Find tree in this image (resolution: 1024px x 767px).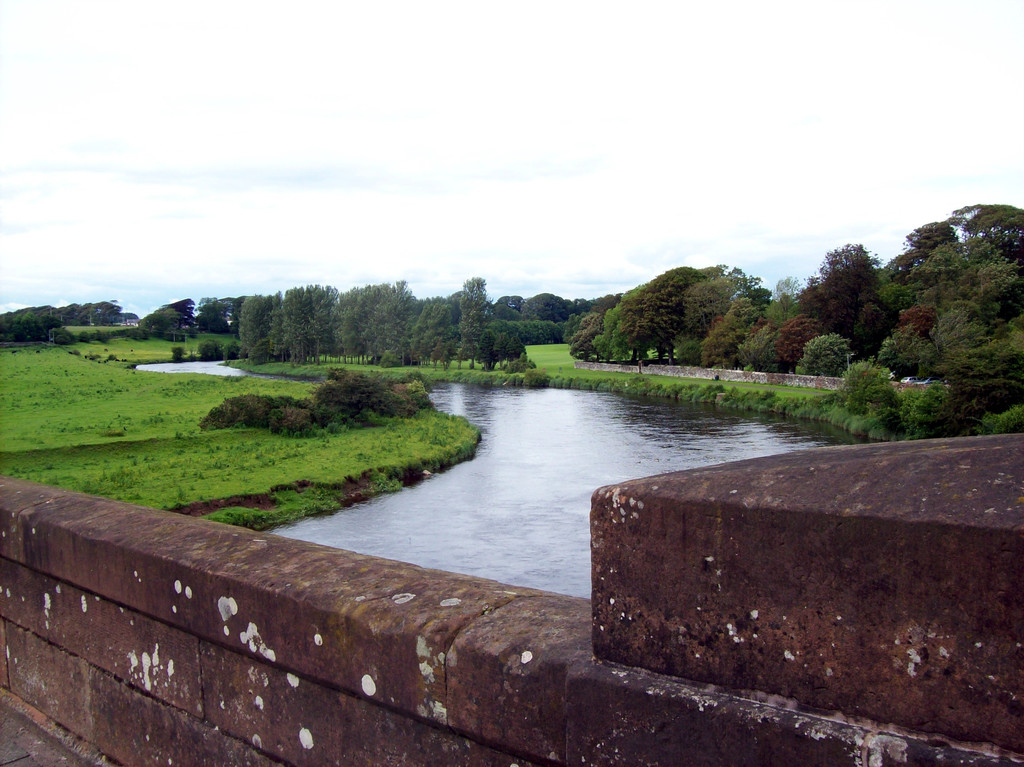
left=417, top=275, right=493, bottom=363.
